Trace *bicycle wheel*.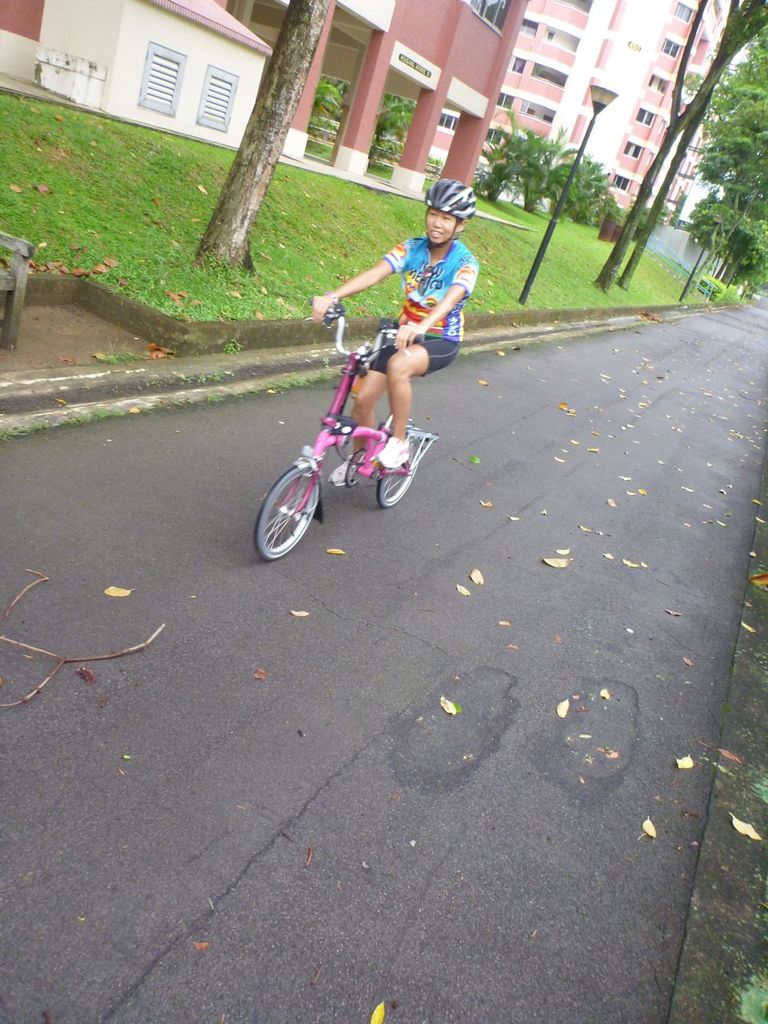
Traced to left=379, top=438, right=418, bottom=508.
